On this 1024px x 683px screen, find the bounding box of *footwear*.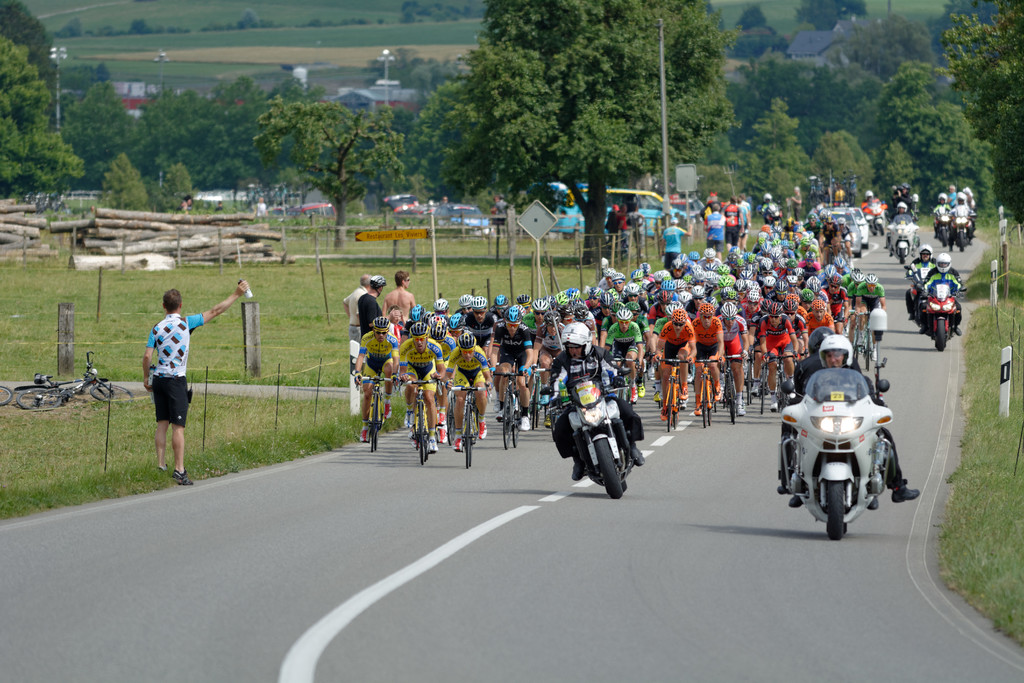
Bounding box: Rect(630, 391, 637, 402).
